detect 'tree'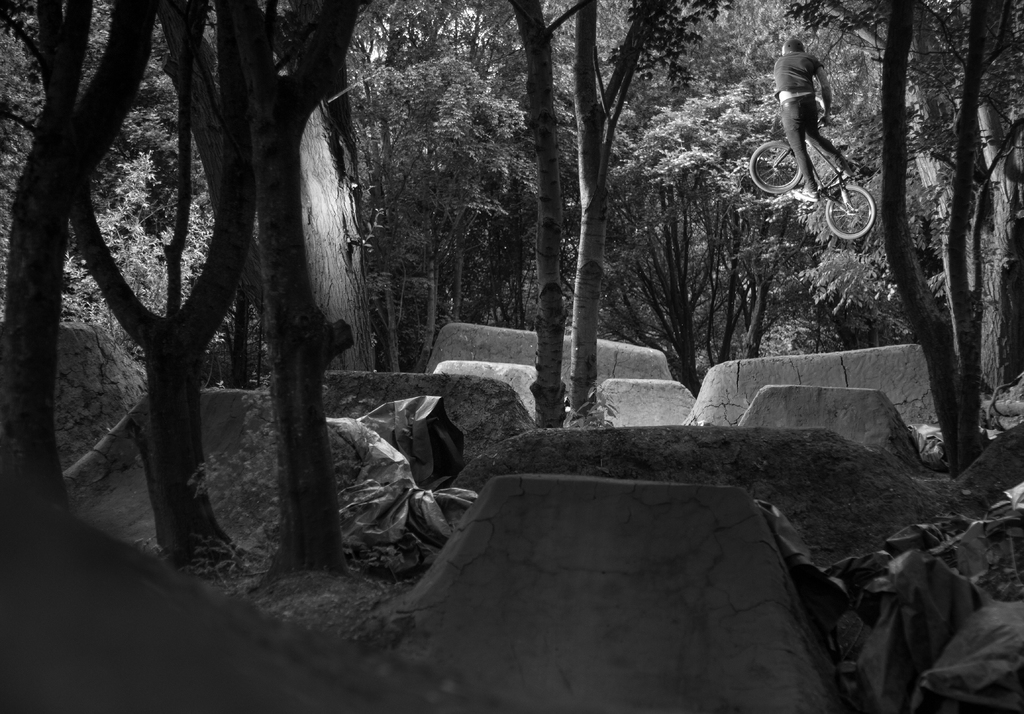
l=469, t=0, r=754, b=431
